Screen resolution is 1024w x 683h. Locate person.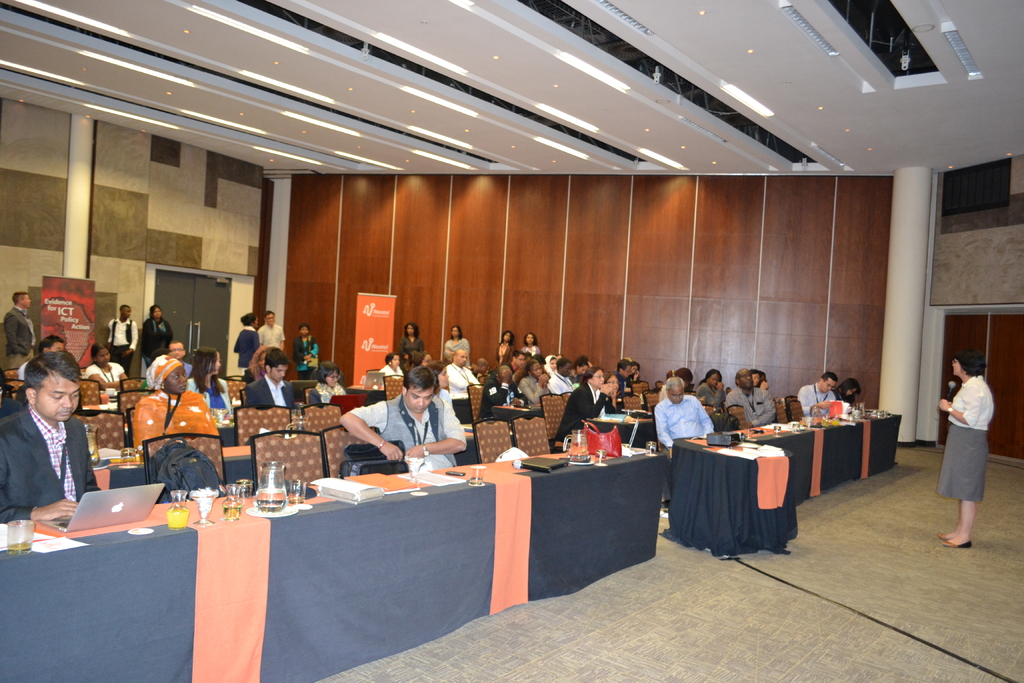
detection(572, 354, 629, 468).
